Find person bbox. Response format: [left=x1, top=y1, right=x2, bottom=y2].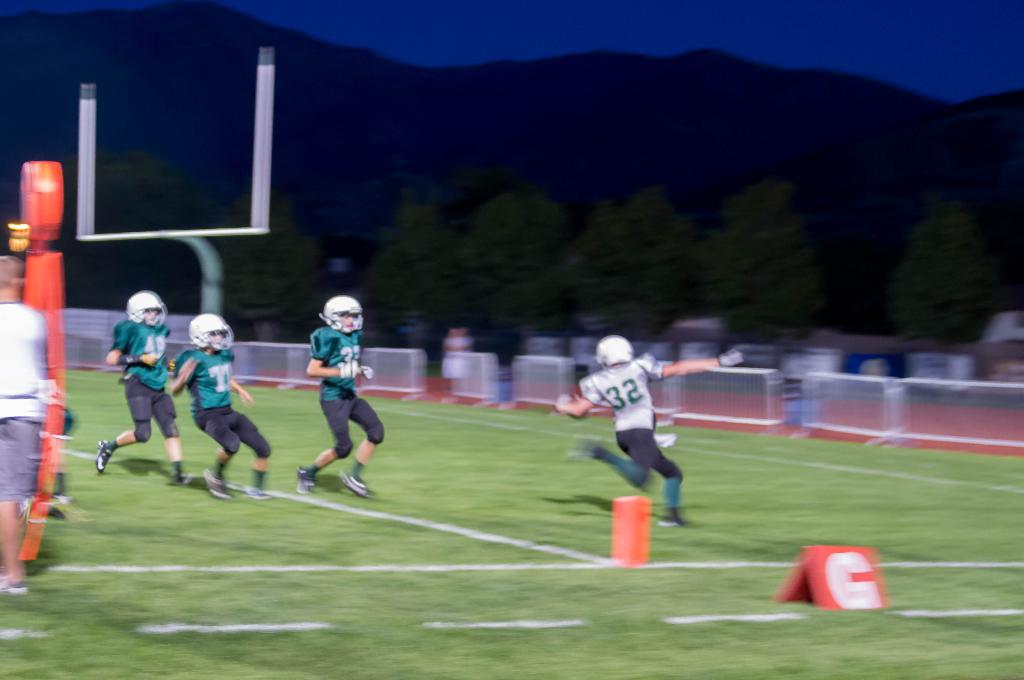
[left=90, top=288, right=195, bottom=487].
